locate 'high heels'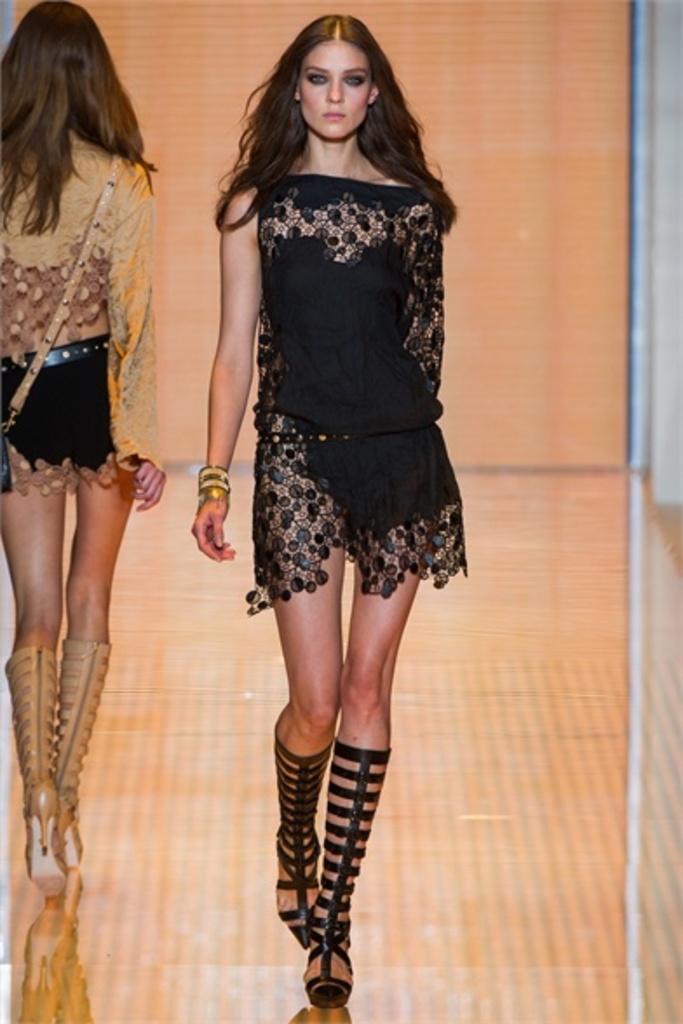
box=[57, 636, 112, 862]
